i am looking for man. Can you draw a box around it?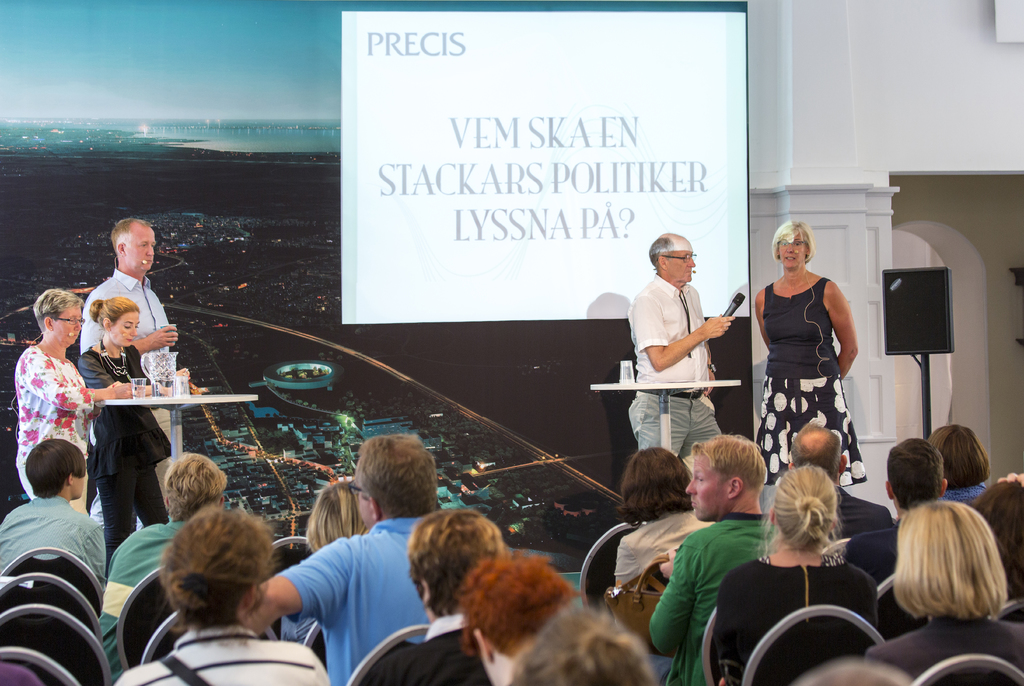
Sure, the bounding box is [507, 602, 650, 685].
